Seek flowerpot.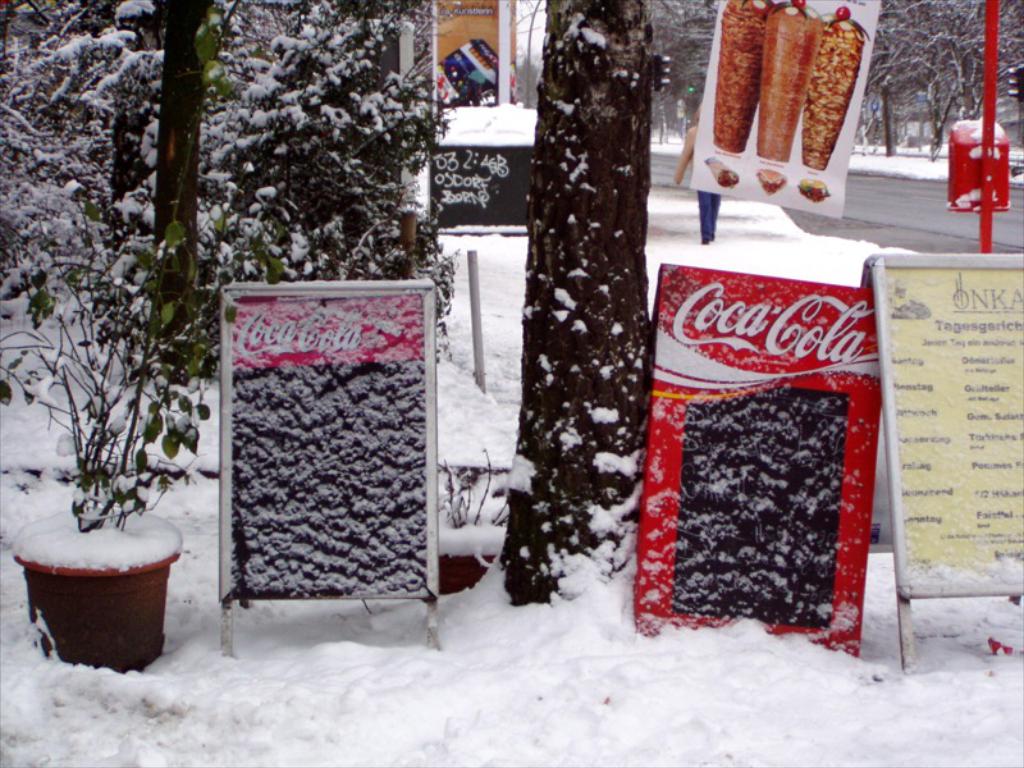
(left=20, top=500, right=173, bottom=676).
